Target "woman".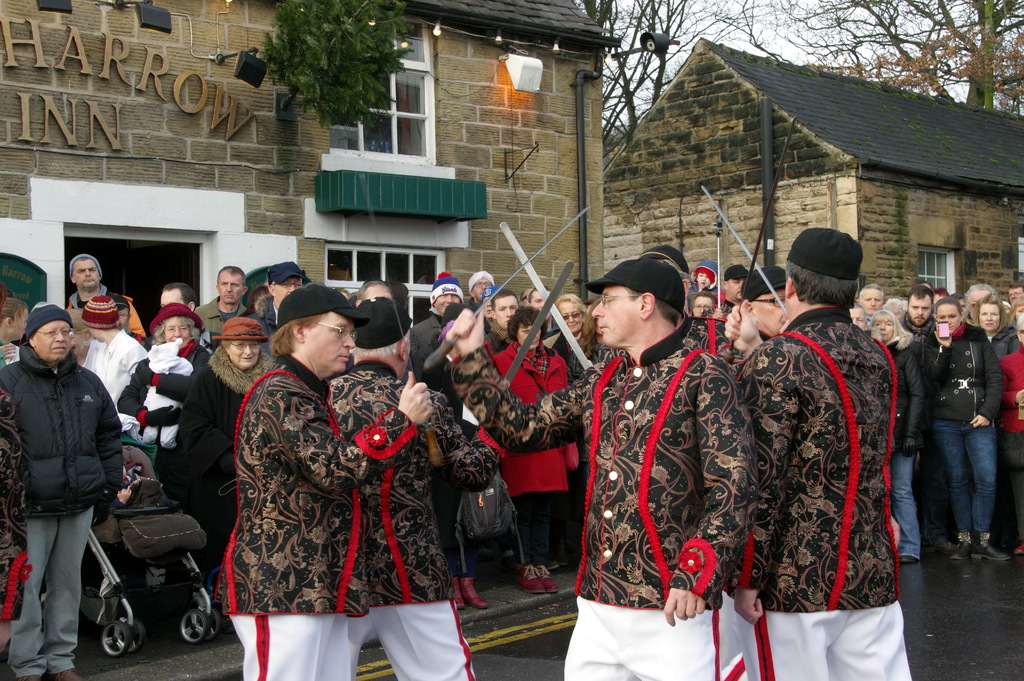
Target region: x1=925 y1=293 x2=1015 y2=565.
